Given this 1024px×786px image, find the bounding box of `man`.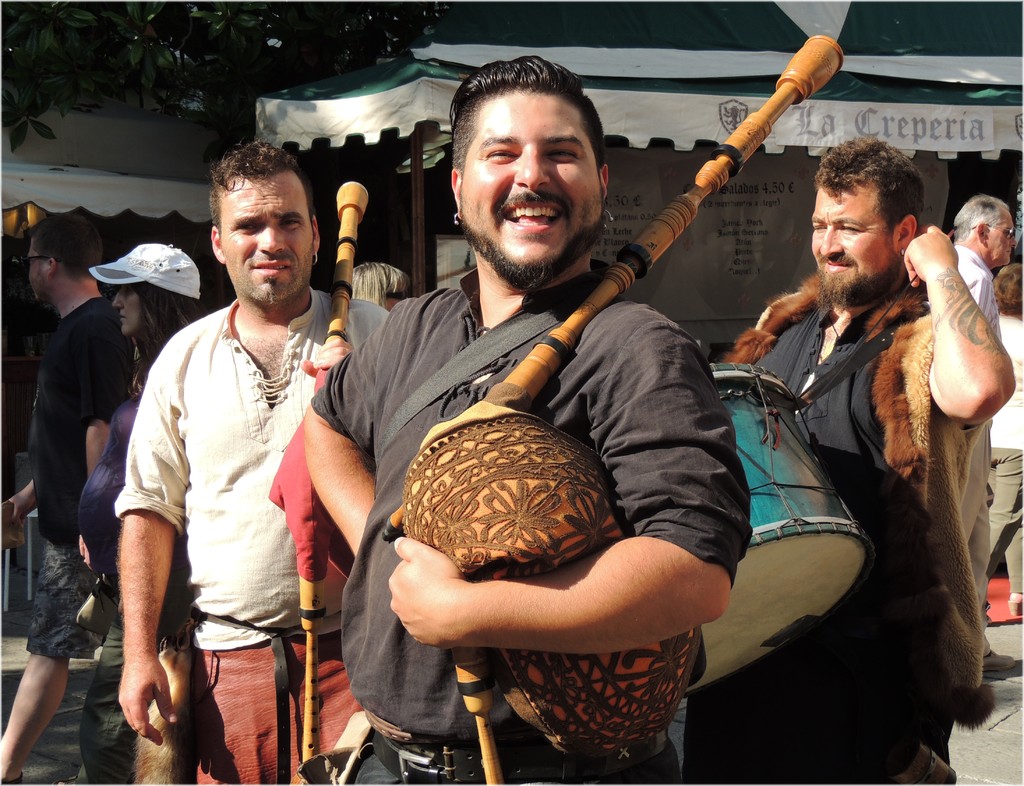
x1=295, y1=52, x2=755, y2=783.
